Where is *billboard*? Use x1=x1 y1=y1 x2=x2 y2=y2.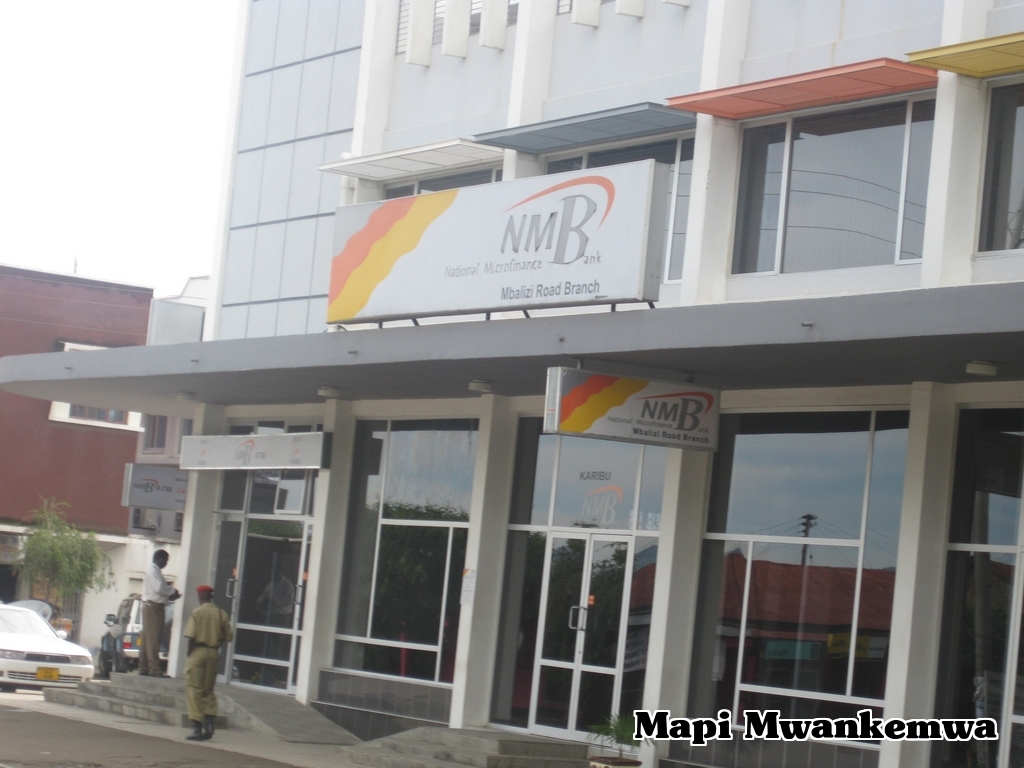
x1=185 y1=433 x2=325 y2=466.
